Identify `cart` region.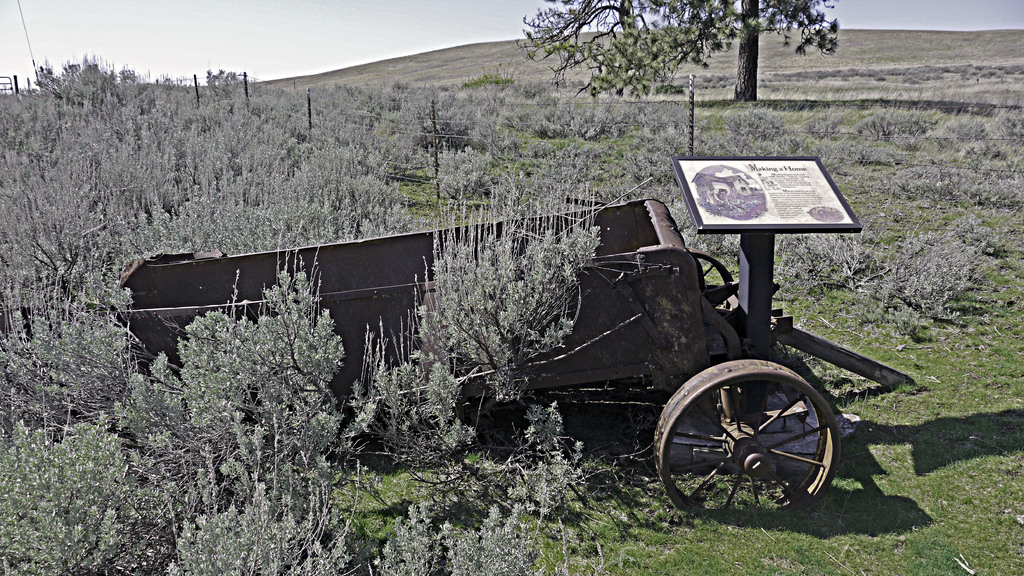
Region: (115,198,918,521).
